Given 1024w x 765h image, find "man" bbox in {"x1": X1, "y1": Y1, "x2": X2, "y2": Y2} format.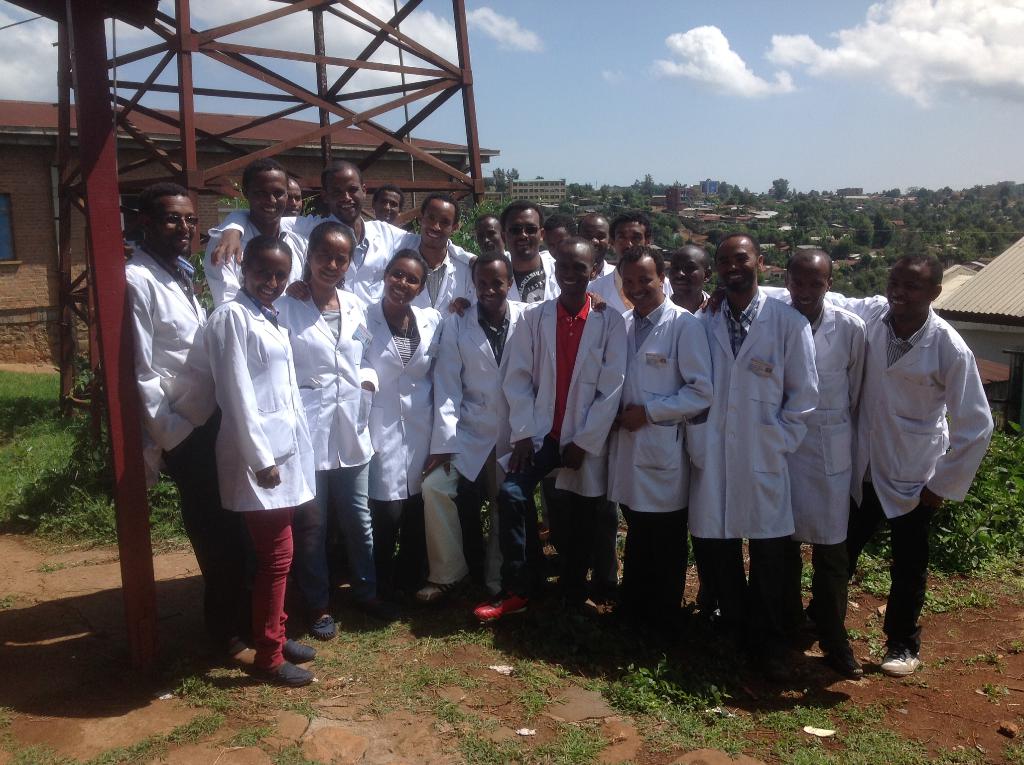
{"x1": 831, "y1": 252, "x2": 996, "y2": 666}.
